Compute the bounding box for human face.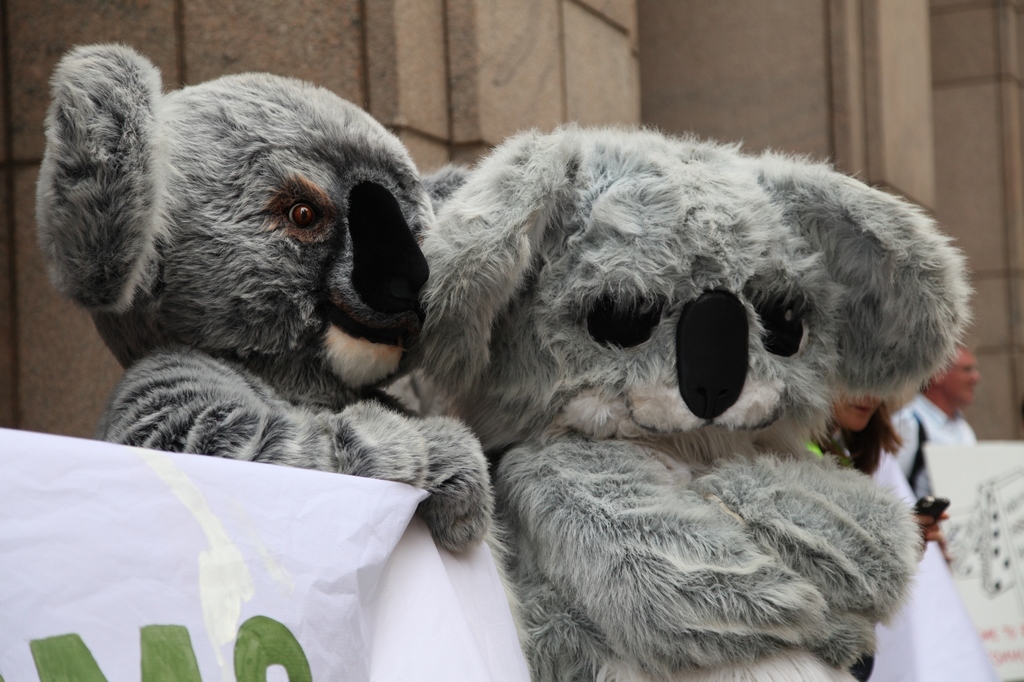
select_region(945, 351, 982, 409).
